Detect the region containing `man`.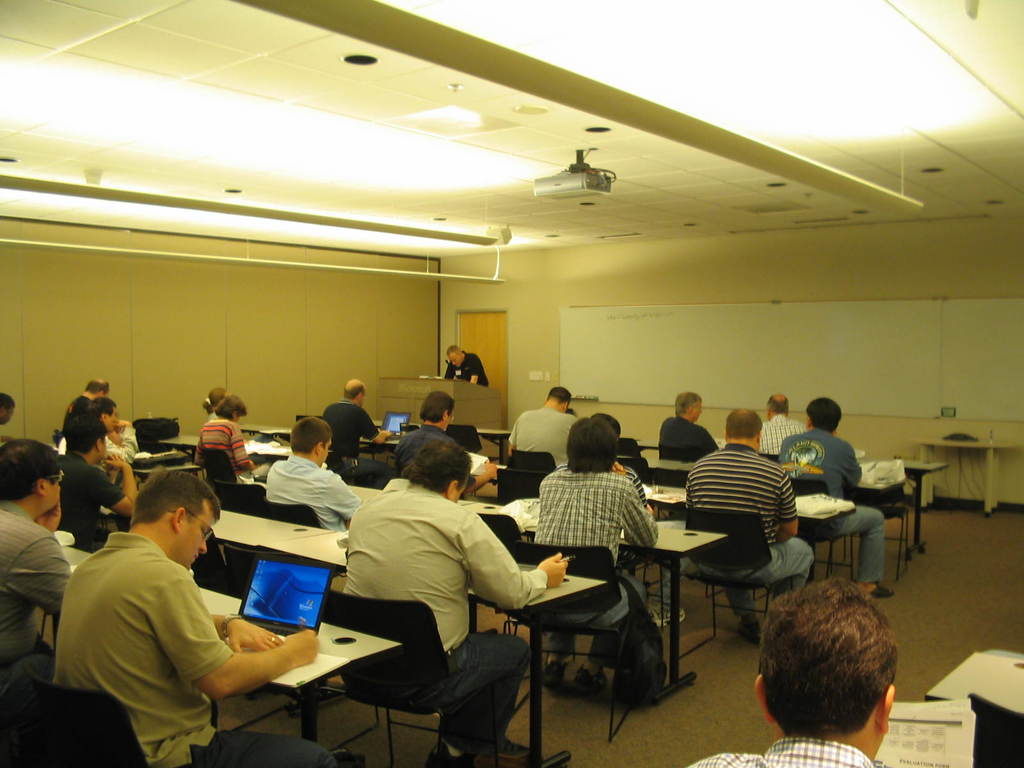
508/386/579/469.
